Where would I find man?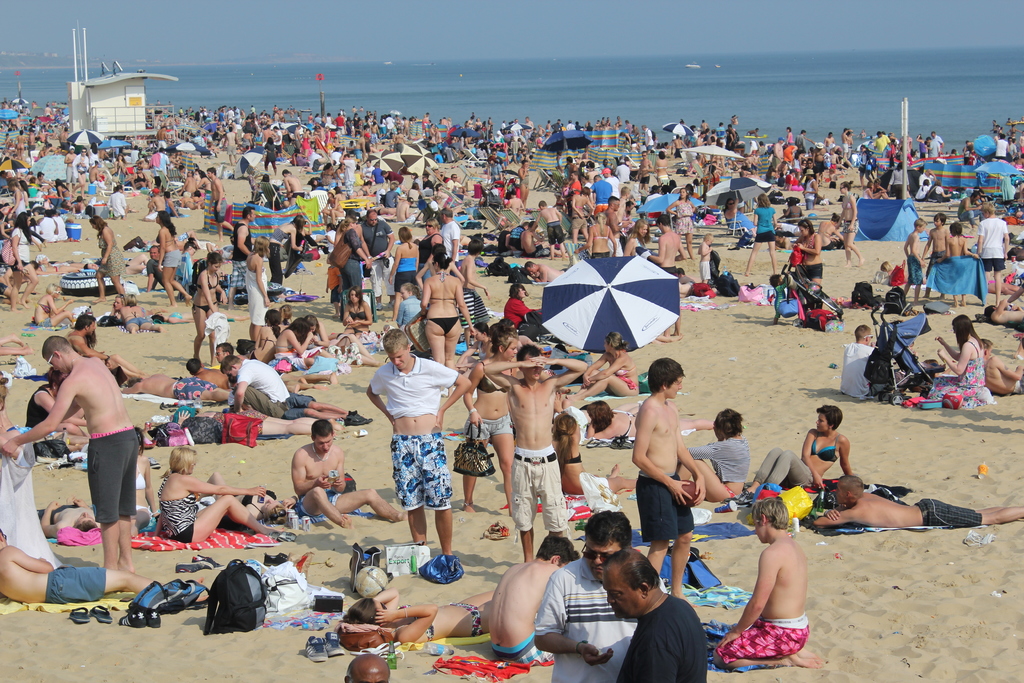
At rect(336, 149, 357, 199).
